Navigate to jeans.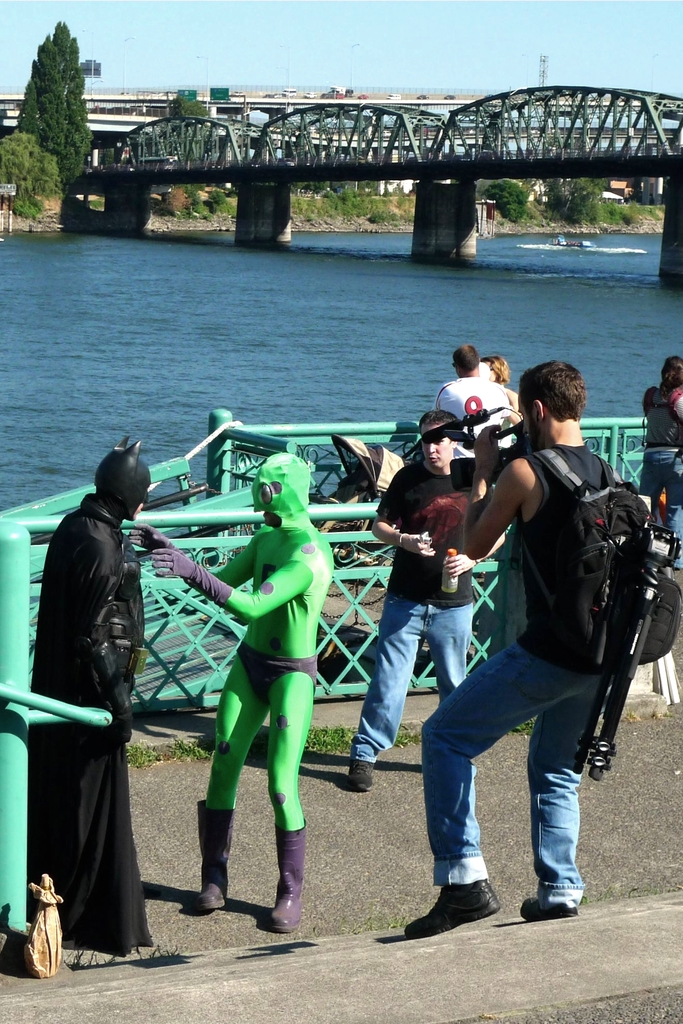
Navigation target: bbox(343, 591, 470, 758).
